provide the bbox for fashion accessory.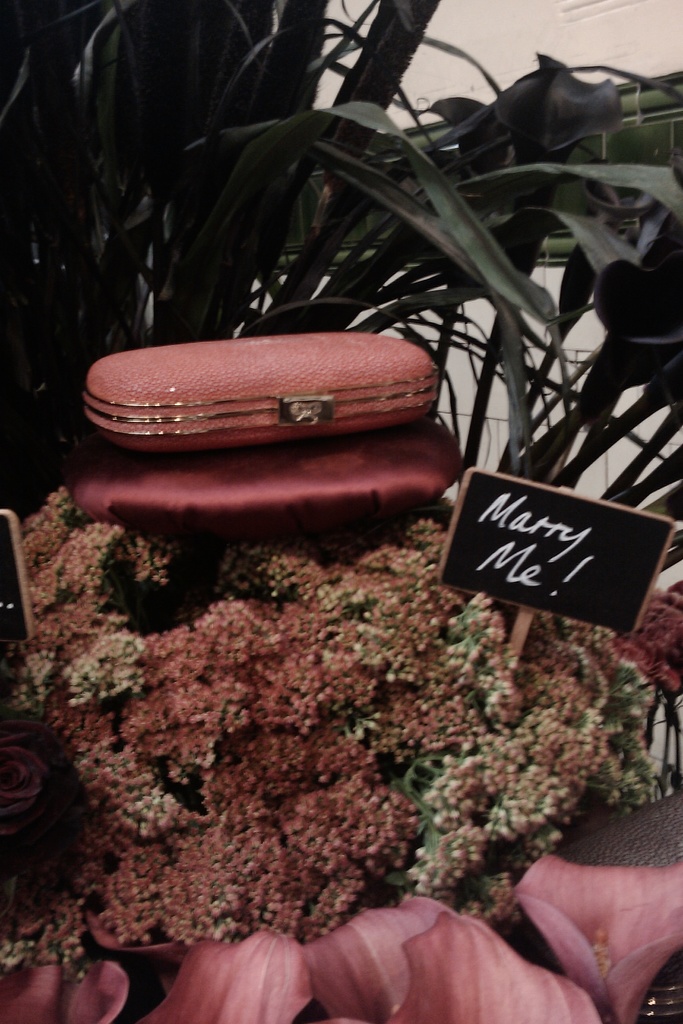
bbox(64, 419, 458, 547).
